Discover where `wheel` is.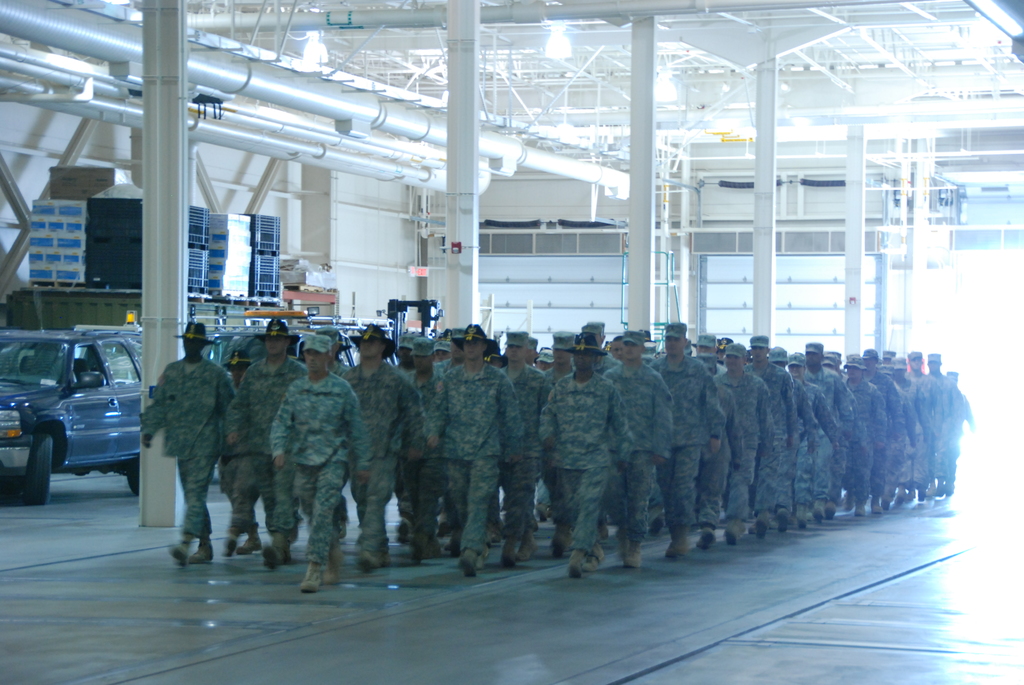
Discovered at 12:431:67:503.
